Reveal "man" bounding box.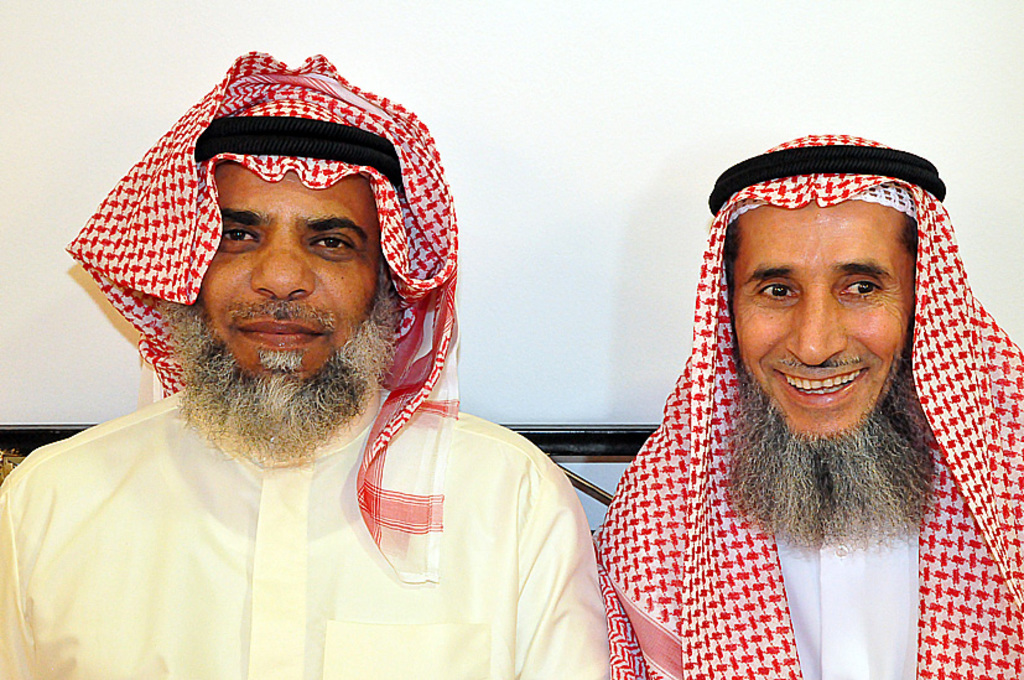
Revealed: x1=0 y1=43 x2=610 y2=668.
